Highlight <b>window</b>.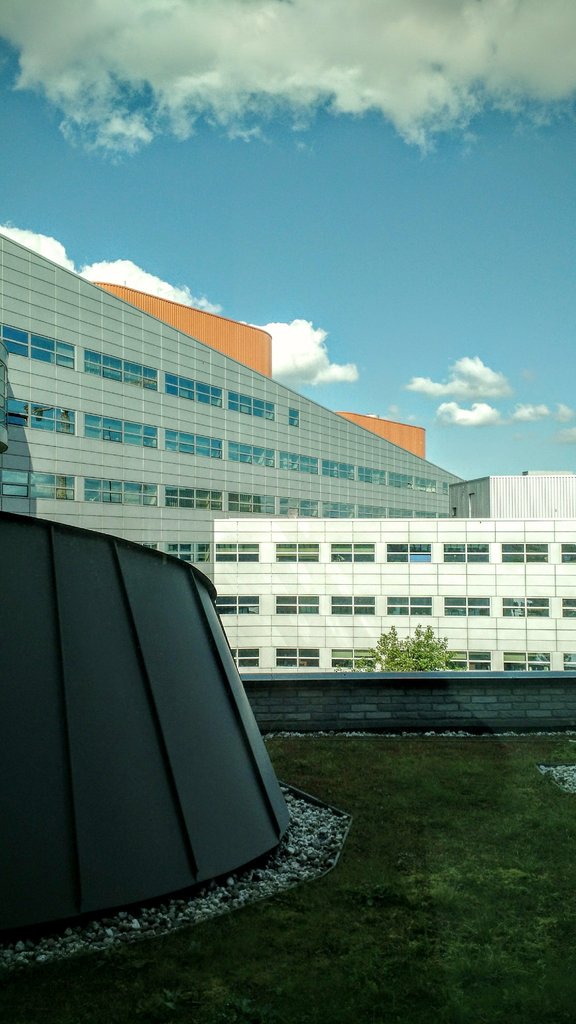
Highlighted region: Rect(84, 350, 158, 392).
